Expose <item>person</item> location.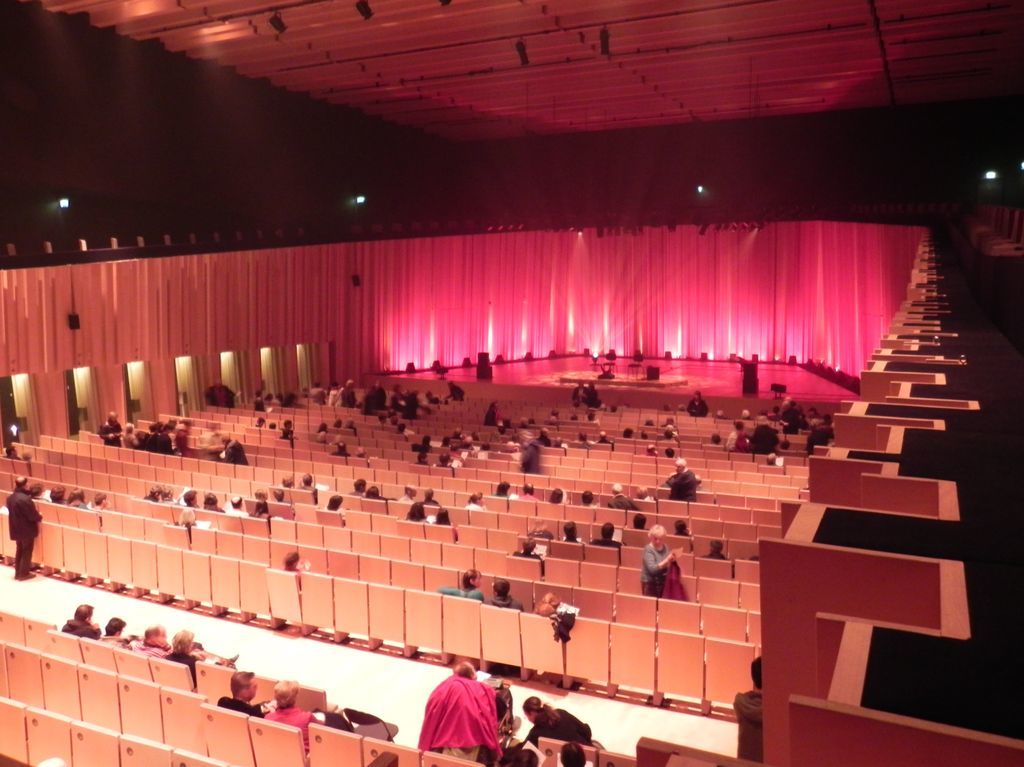
Exposed at bbox=[443, 568, 484, 601].
